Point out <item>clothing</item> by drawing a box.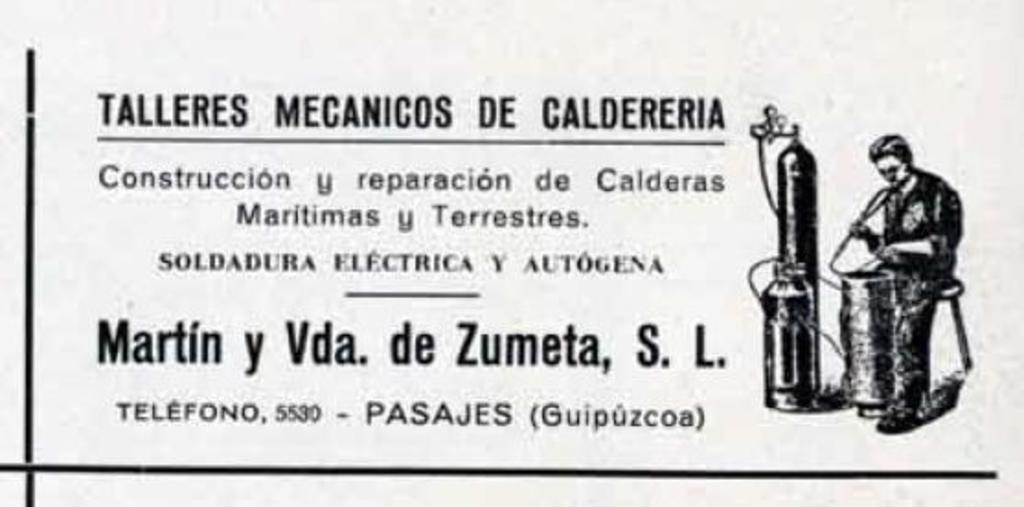
{"x1": 835, "y1": 127, "x2": 973, "y2": 406}.
